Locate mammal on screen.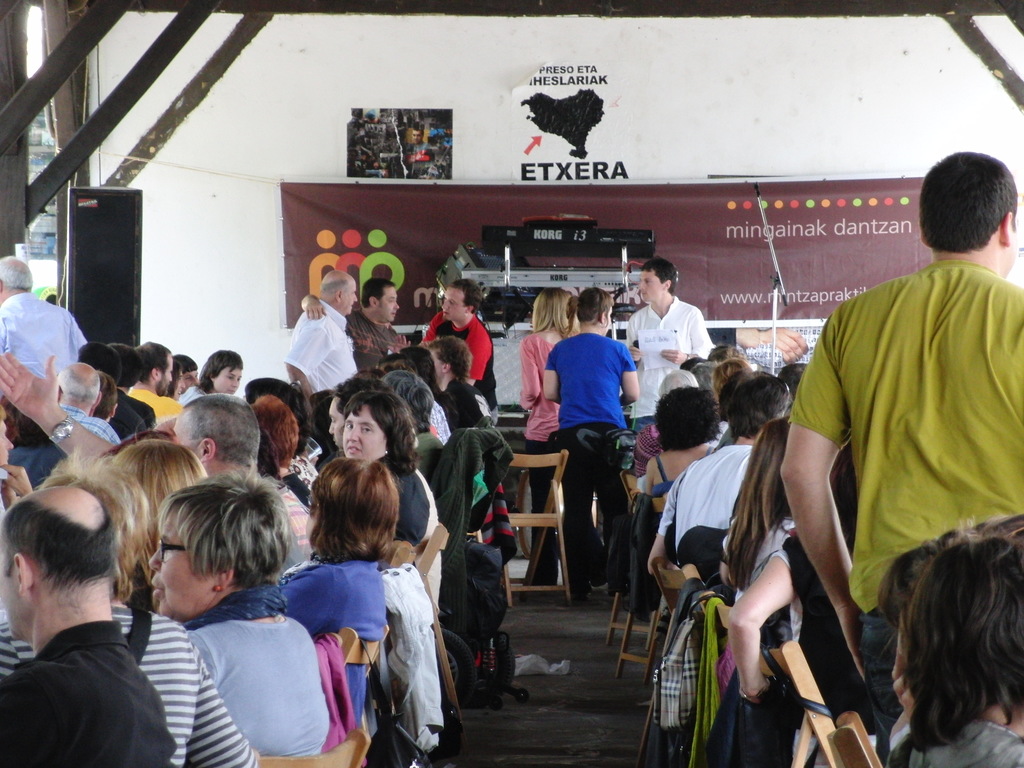
On screen at (left=299, top=277, right=406, bottom=380).
